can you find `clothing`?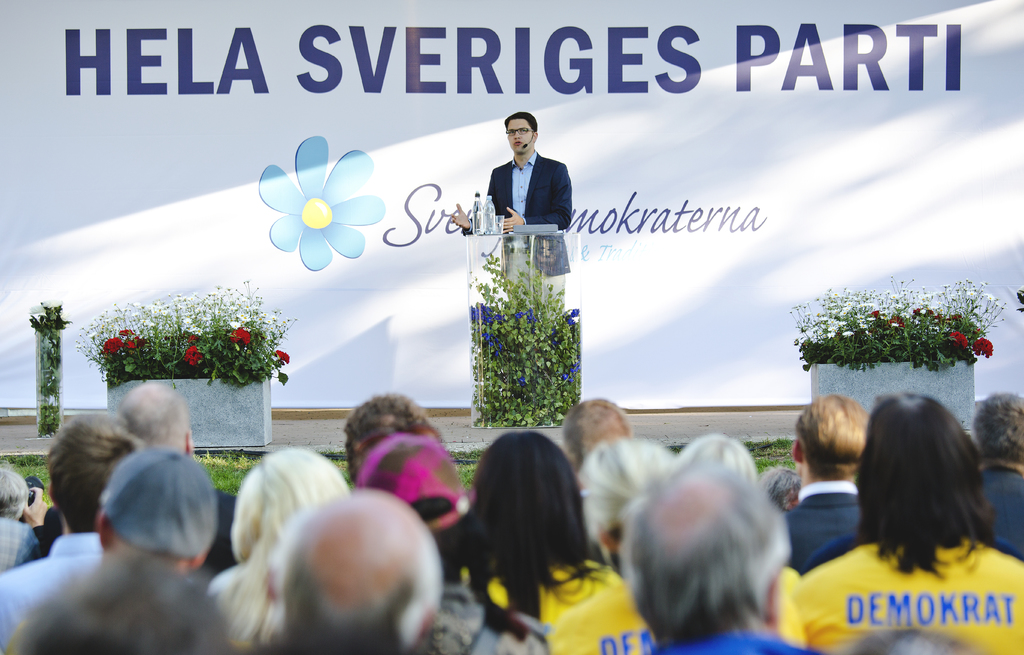
Yes, bounding box: rect(464, 154, 573, 303).
